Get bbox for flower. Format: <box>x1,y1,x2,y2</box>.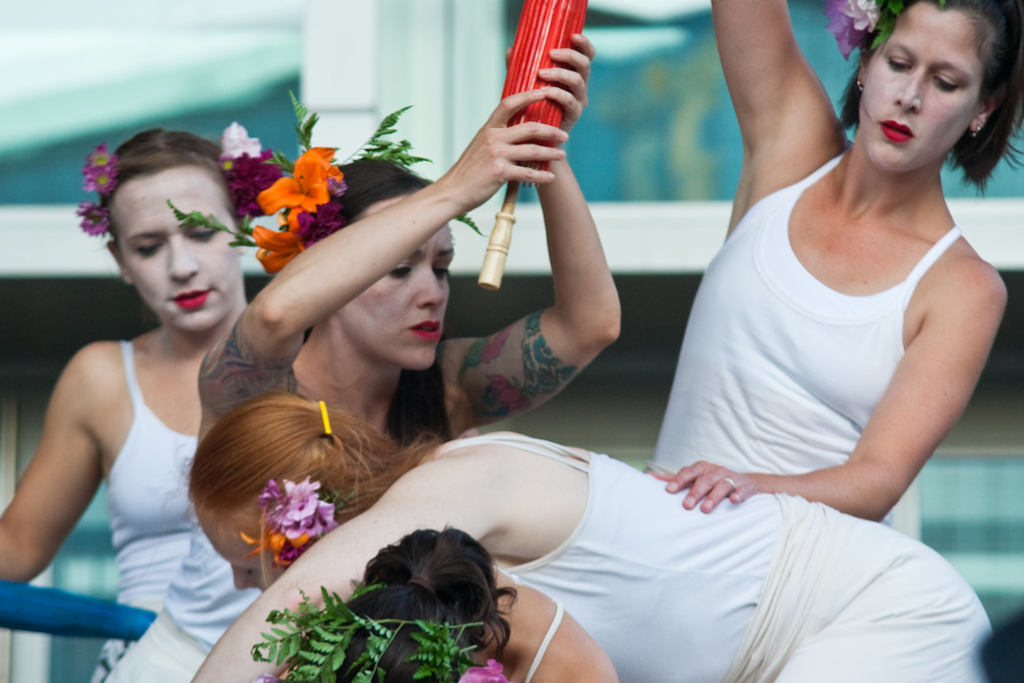
<box>456,655,508,682</box>.
